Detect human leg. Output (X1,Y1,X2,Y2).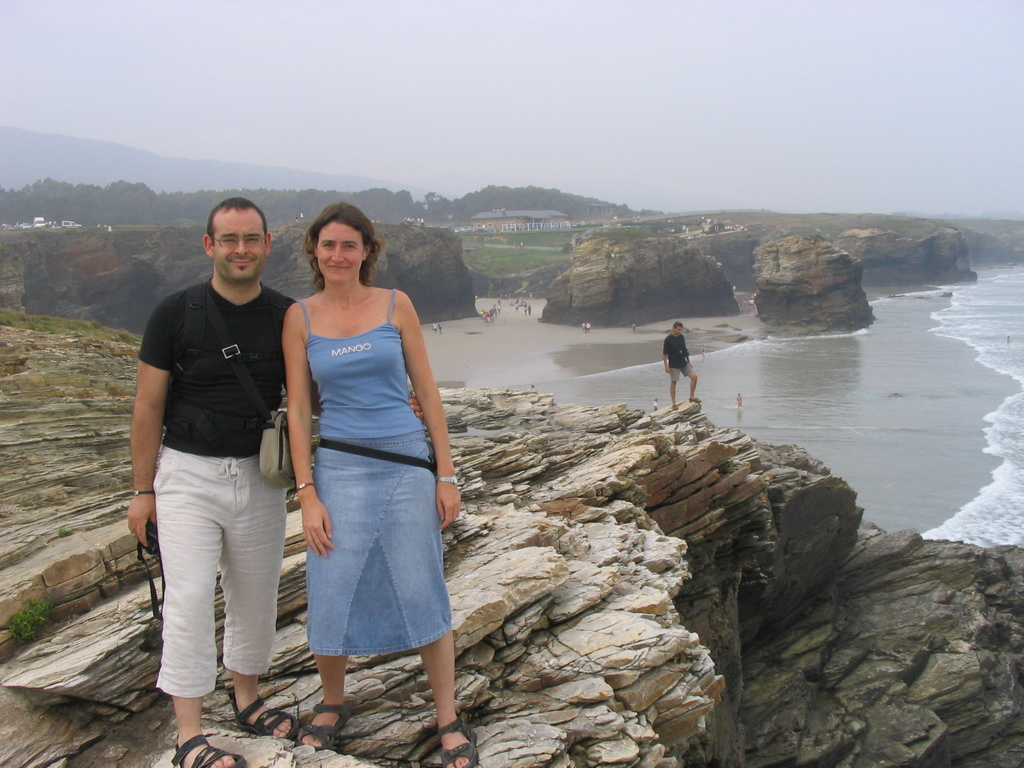
(231,450,289,740).
